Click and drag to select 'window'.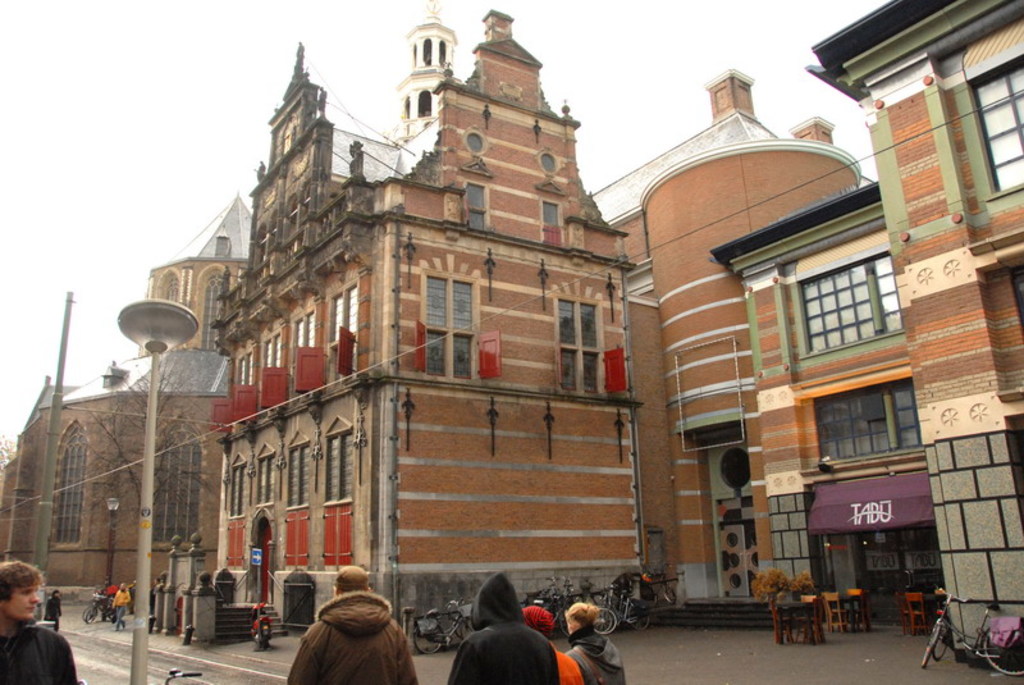
Selection: <box>968,42,1023,193</box>.
